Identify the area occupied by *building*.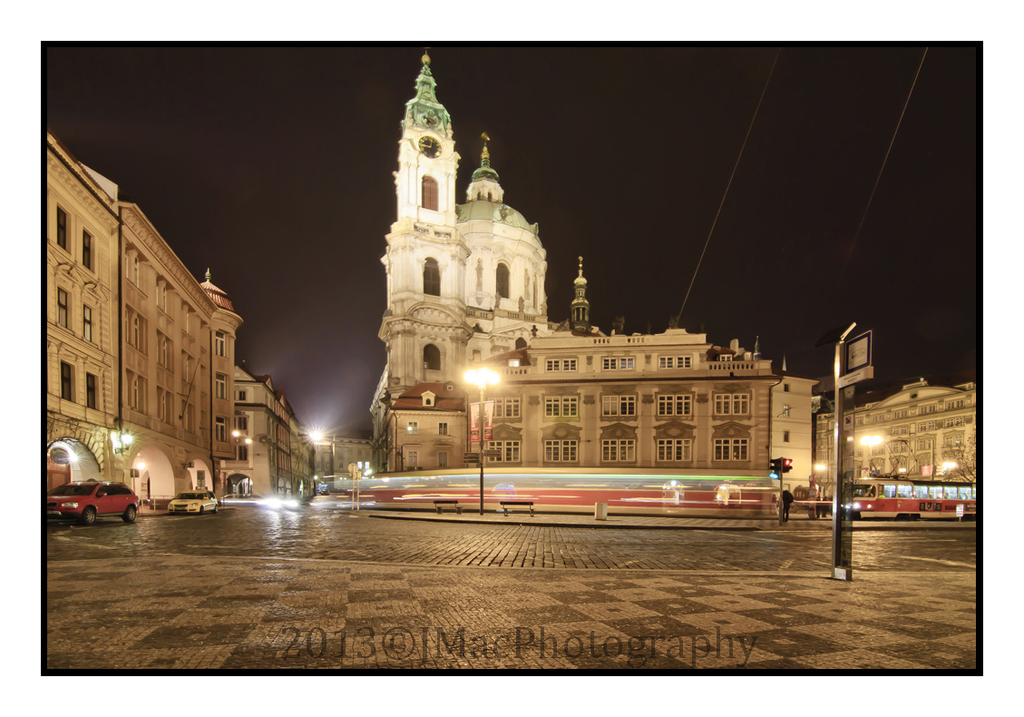
Area: 814 375 980 488.
